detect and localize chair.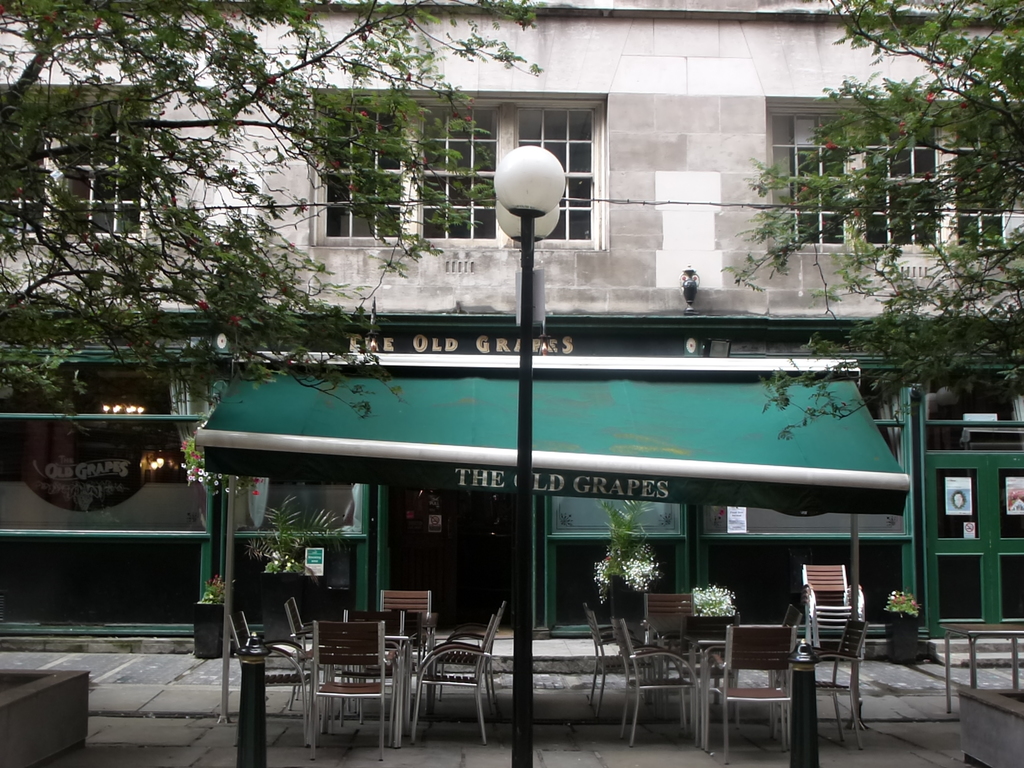
Localized at BBox(371, 589, 432, 669).
